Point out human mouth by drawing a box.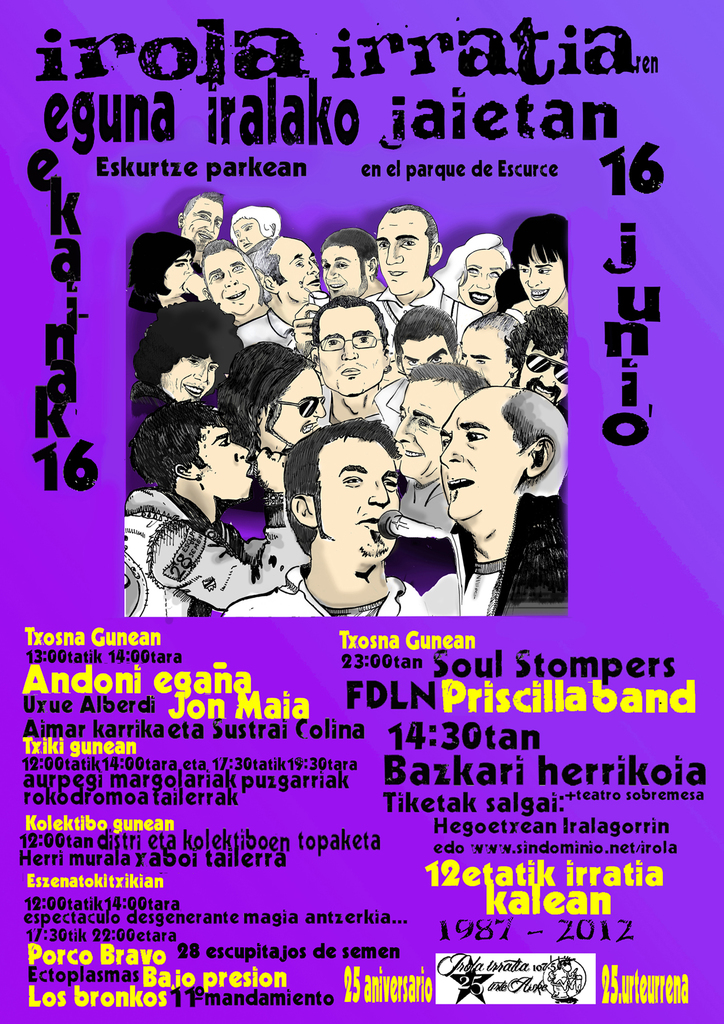
{"x1": 245, "y1": 464, "x2": 252, "y2": 480}.
